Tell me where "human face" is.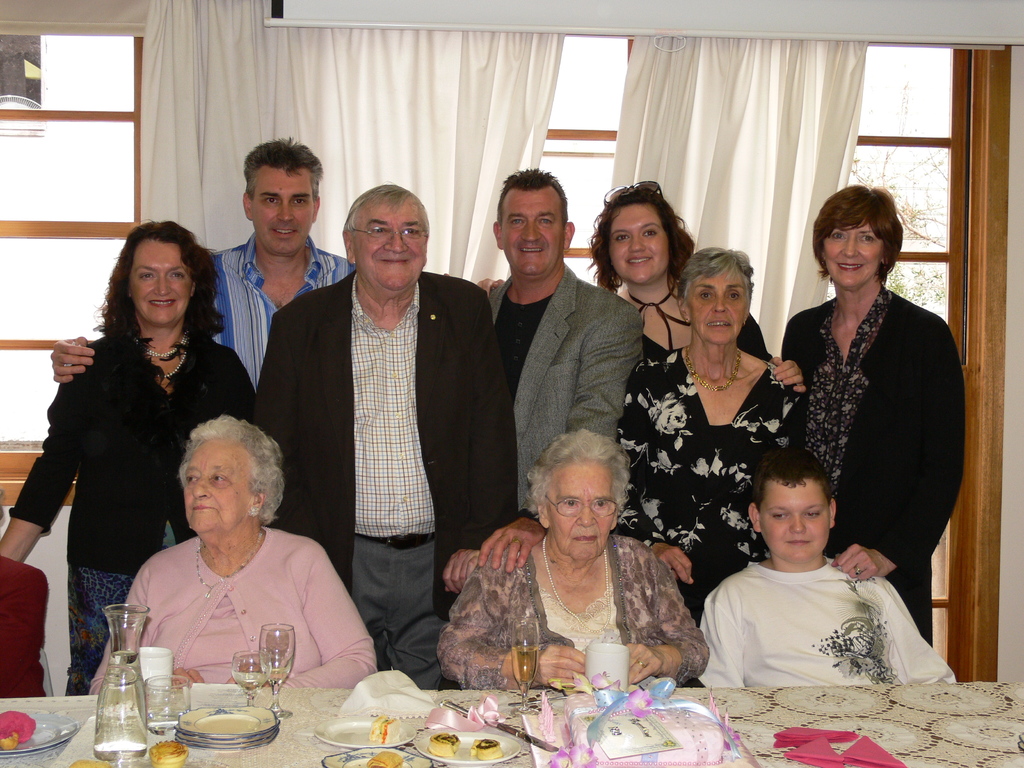
"human face" is at select_region(822, 227, 887, 289).
